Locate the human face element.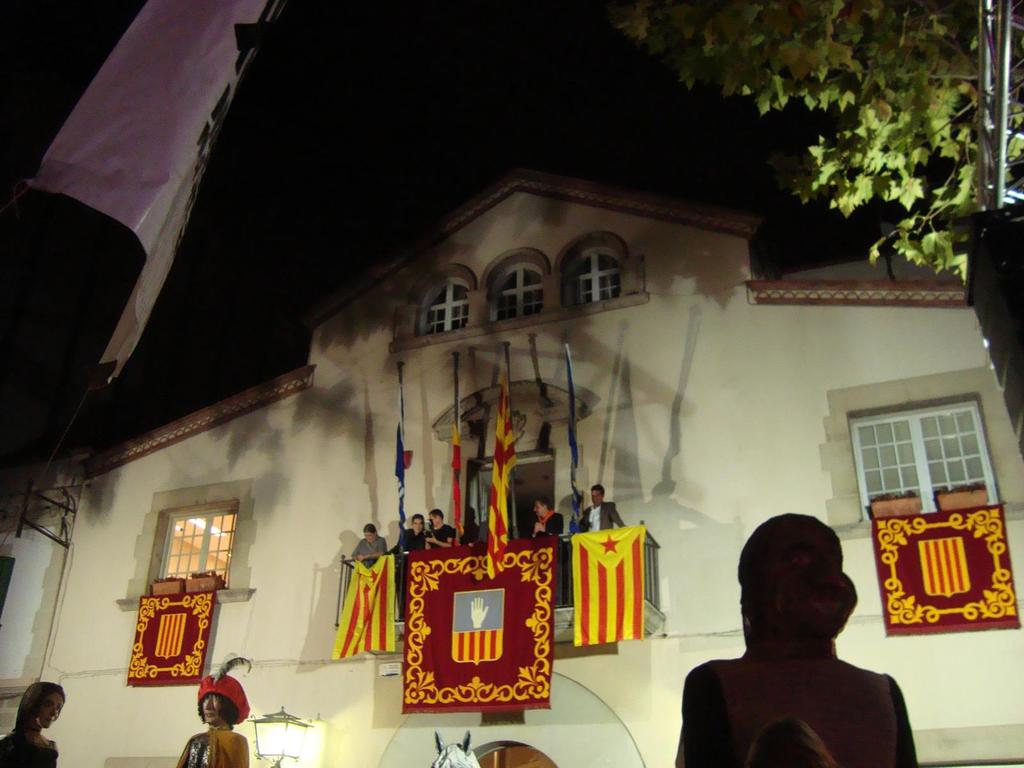
Element bbox: bbox(44, 693, 63, 729).
